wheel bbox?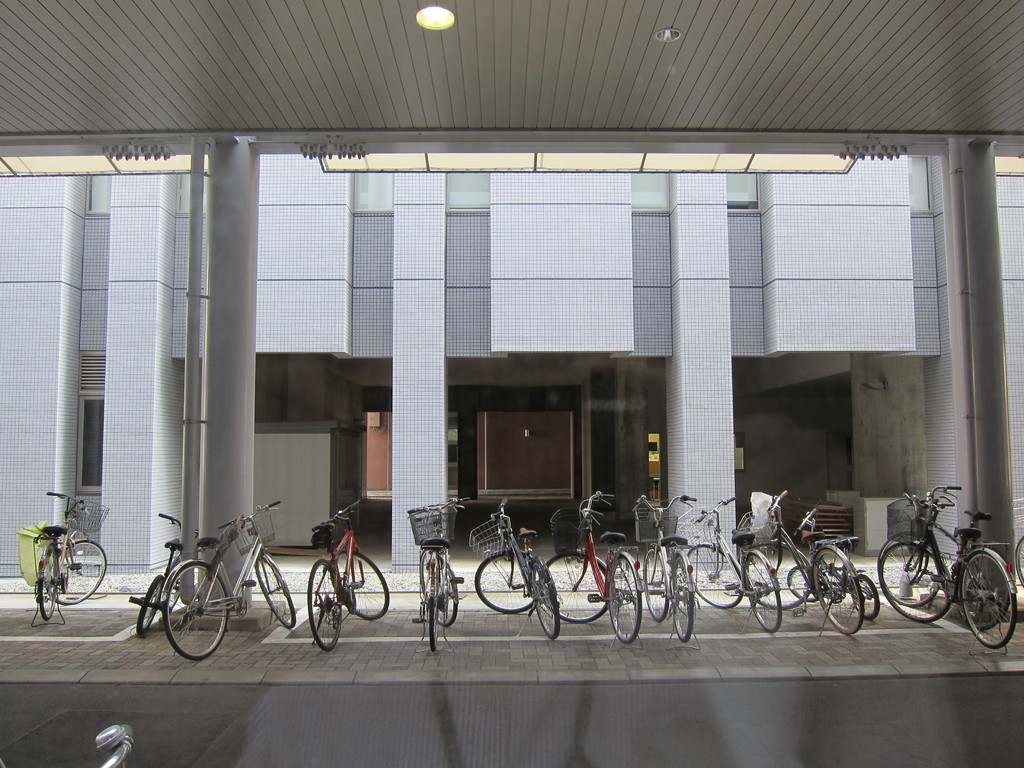
left=642, top=547, right=672, bottom=618
